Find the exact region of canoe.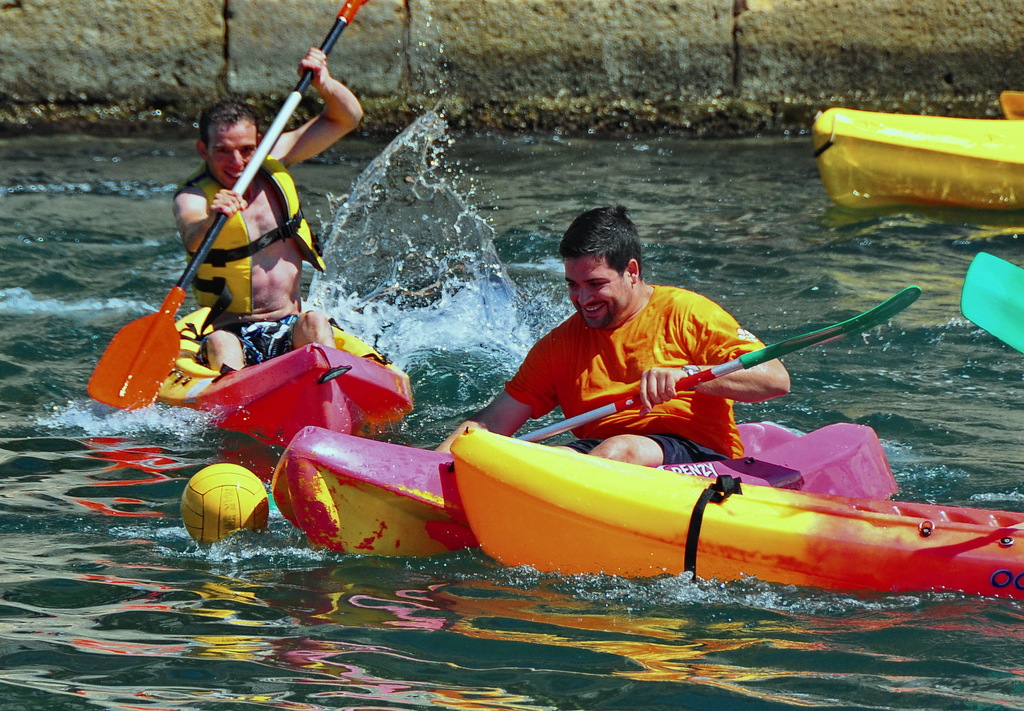
Exact region: bbox(160, 303, 415, 445).
